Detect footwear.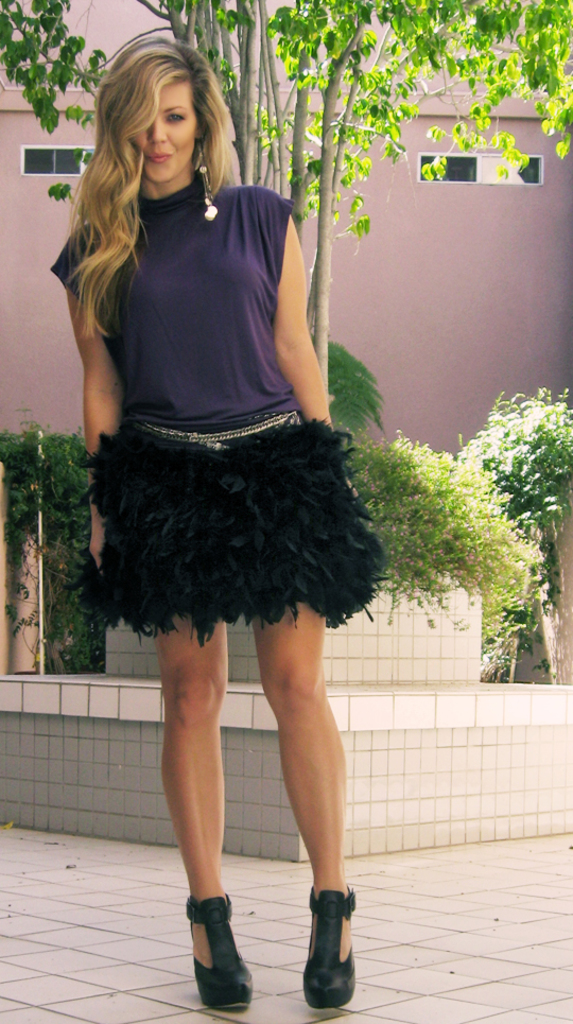
Detected at pyautogui.locateOnScreen(181, 896, 258, 1009).
